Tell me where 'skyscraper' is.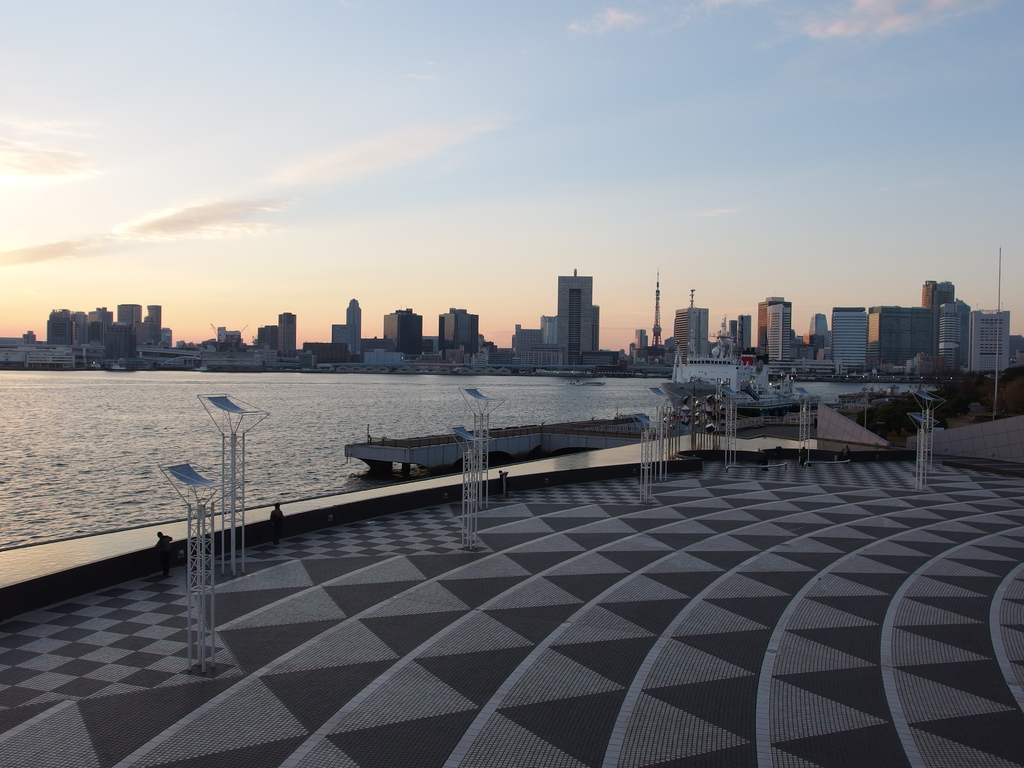
'skyscraper' is at region(963, 309, 1010, 374).
